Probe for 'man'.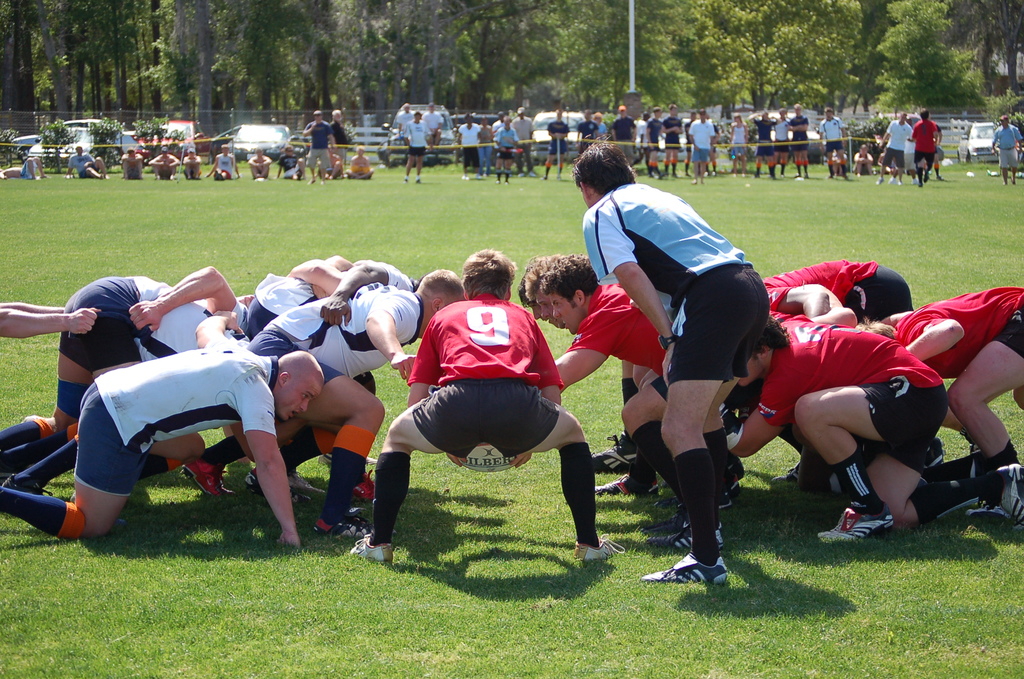
Probe result: [left=65, top=146, right=107, bottom=179].
